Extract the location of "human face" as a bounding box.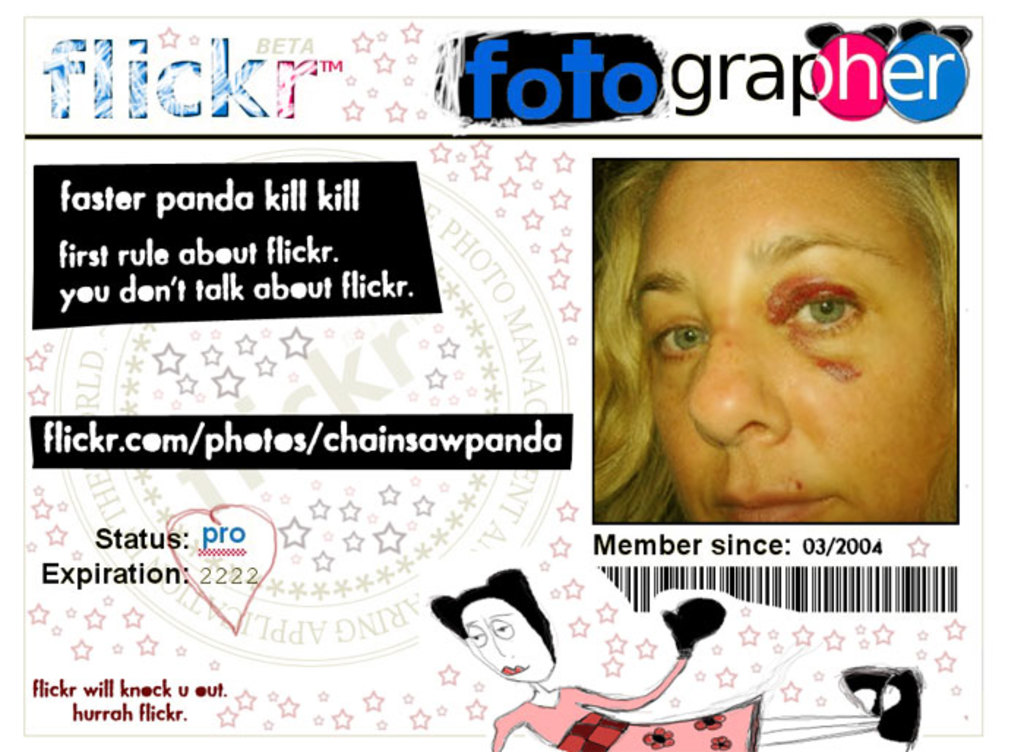
633,155,963,528.
